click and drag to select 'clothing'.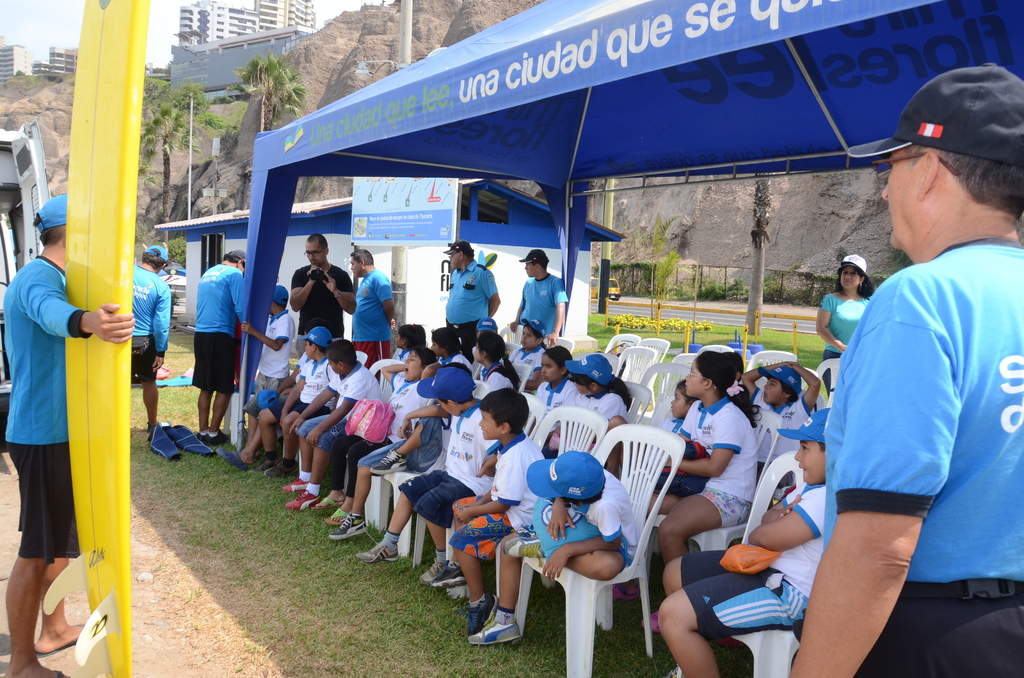
Selection: Rect(512, 344, 553, 378).
